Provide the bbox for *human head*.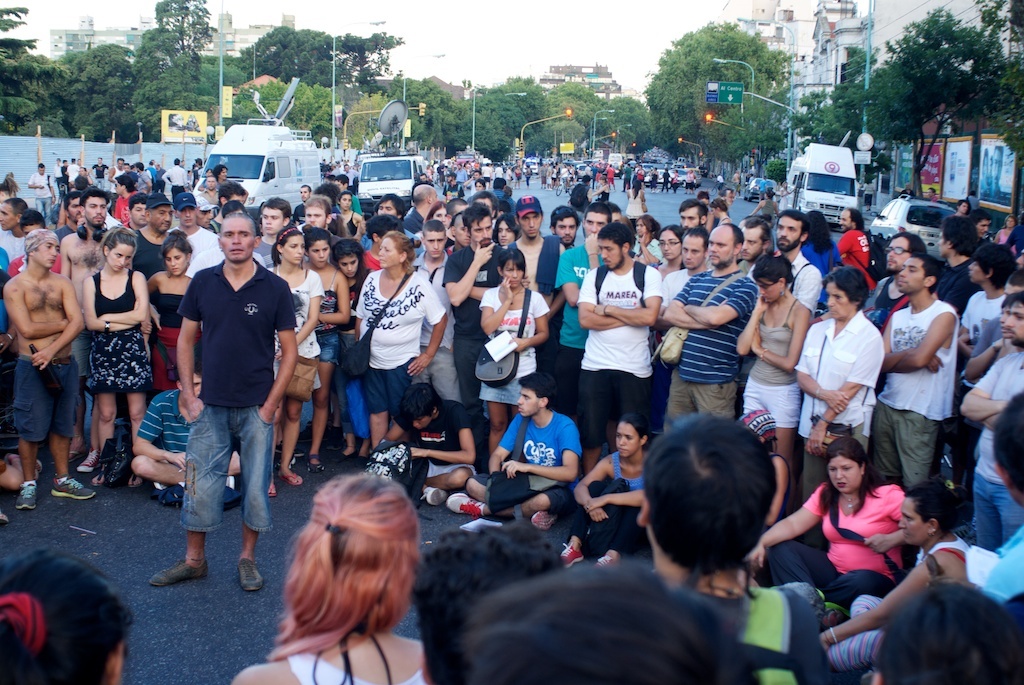
(x1=406, y1=523, x2=570, y2=684).
